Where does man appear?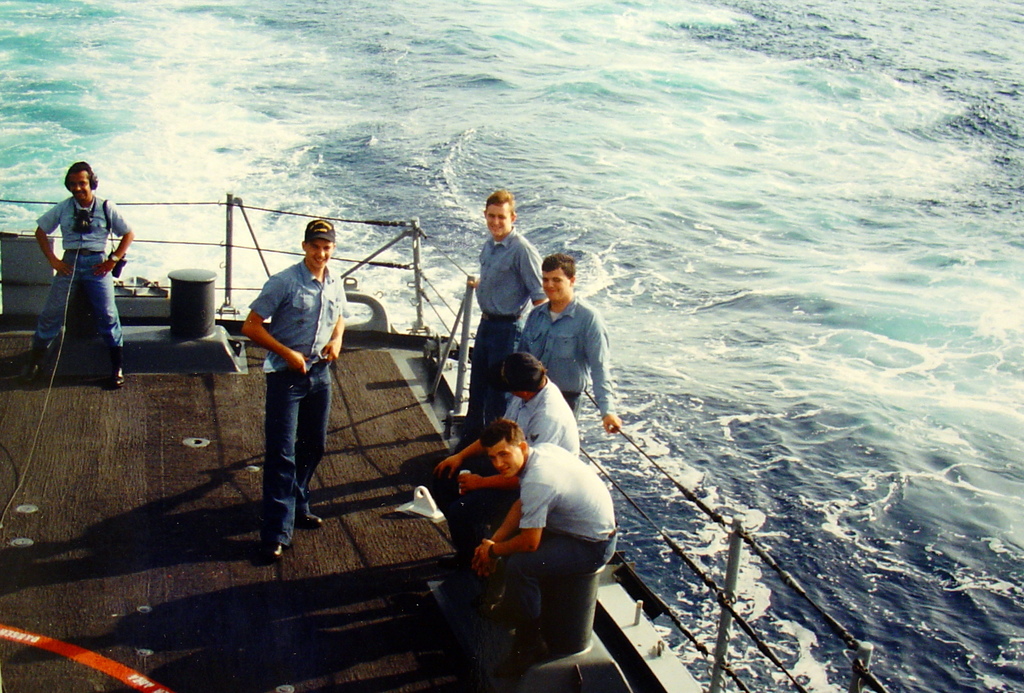
Appears at rect(465, 191, 547, 461).
